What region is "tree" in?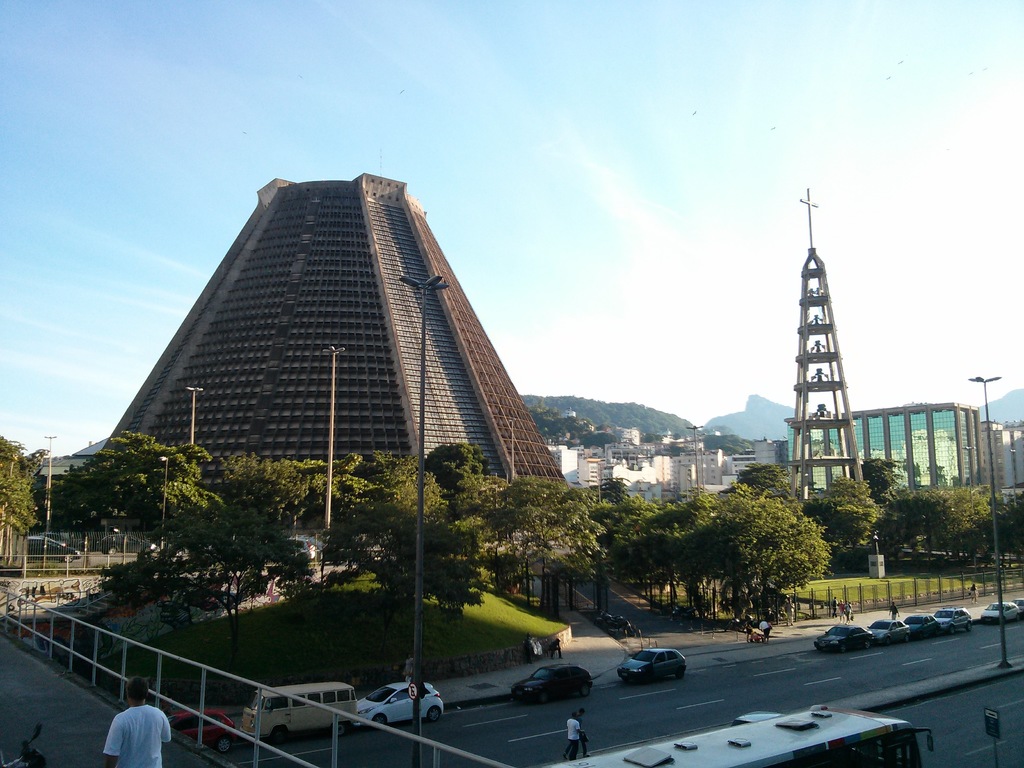
box(871, 476, 996, 568).
